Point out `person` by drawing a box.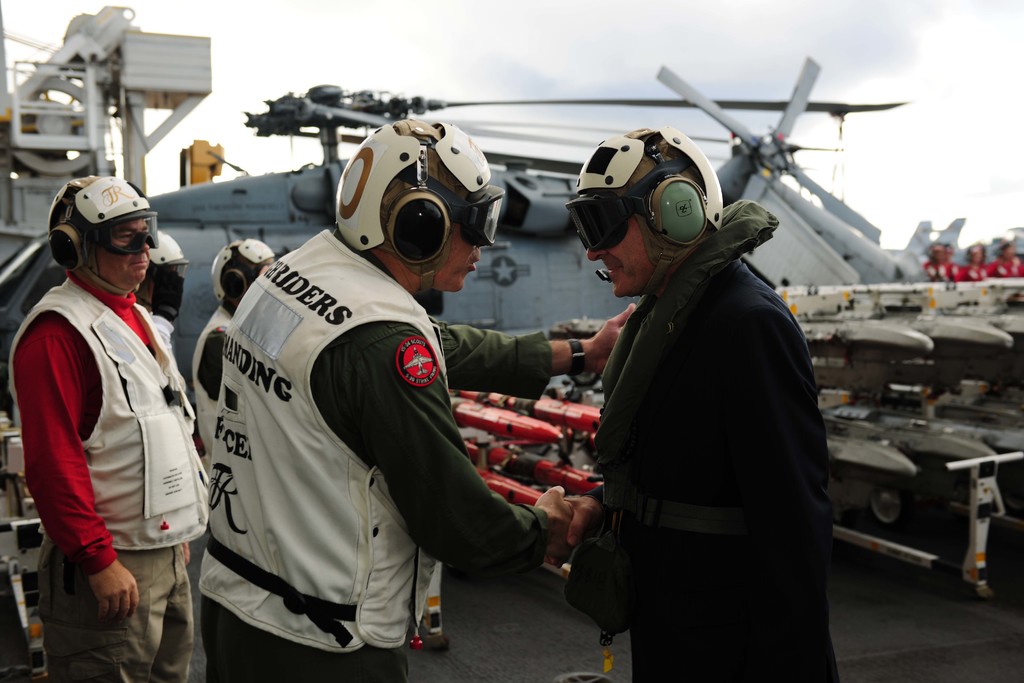
l=8, t=172, r=211, b=682.
